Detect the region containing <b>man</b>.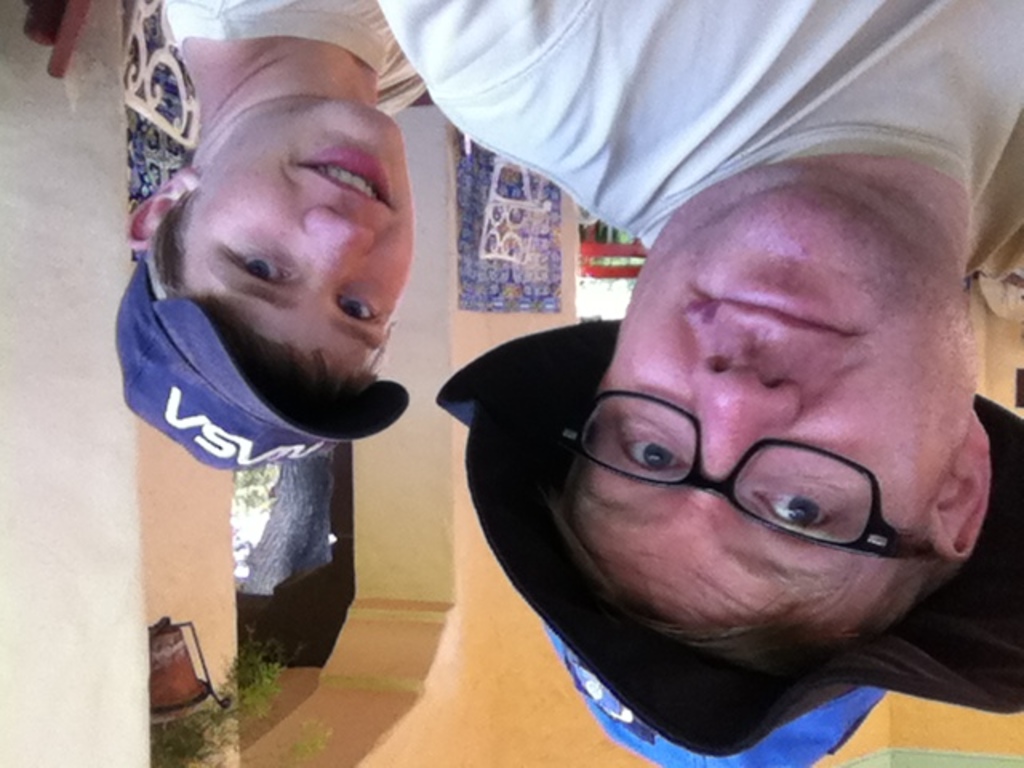
Rect(371, 0, 1022, 766).
